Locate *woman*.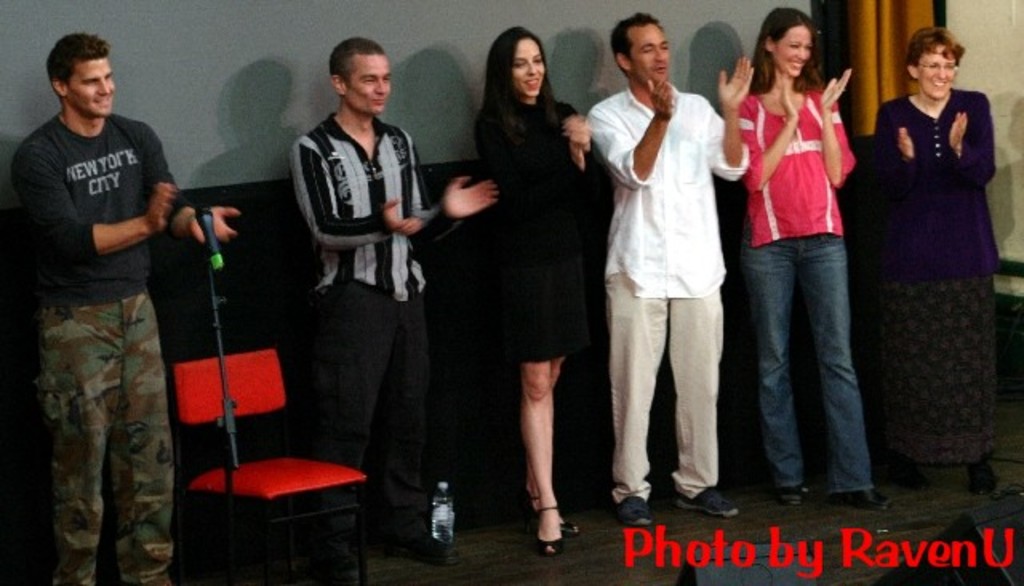
Bounding box: [left=864, top=18, right=990, bottom=503].
